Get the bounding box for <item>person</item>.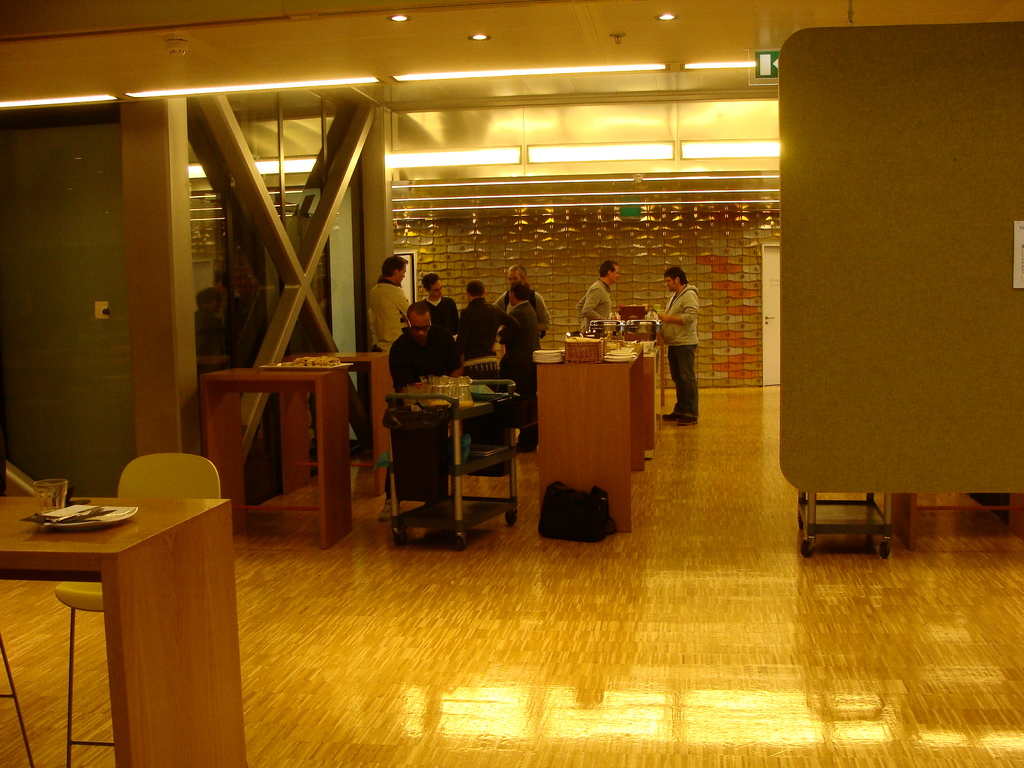
<box>494,278,543,450</box>.
